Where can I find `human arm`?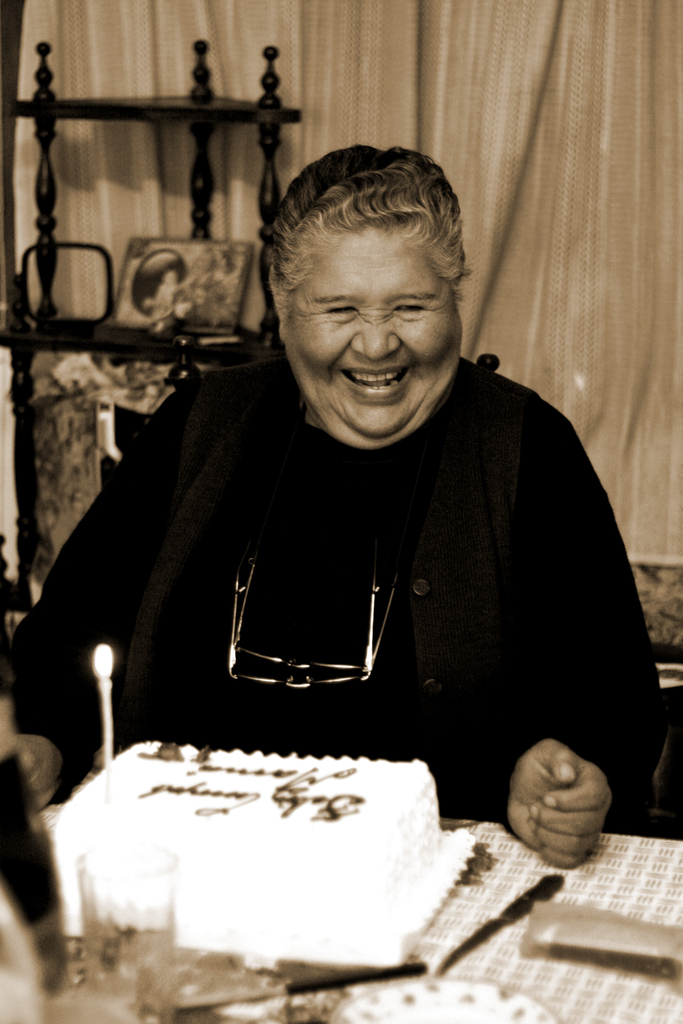
You can find it at region(508, 474, 639, 850).
